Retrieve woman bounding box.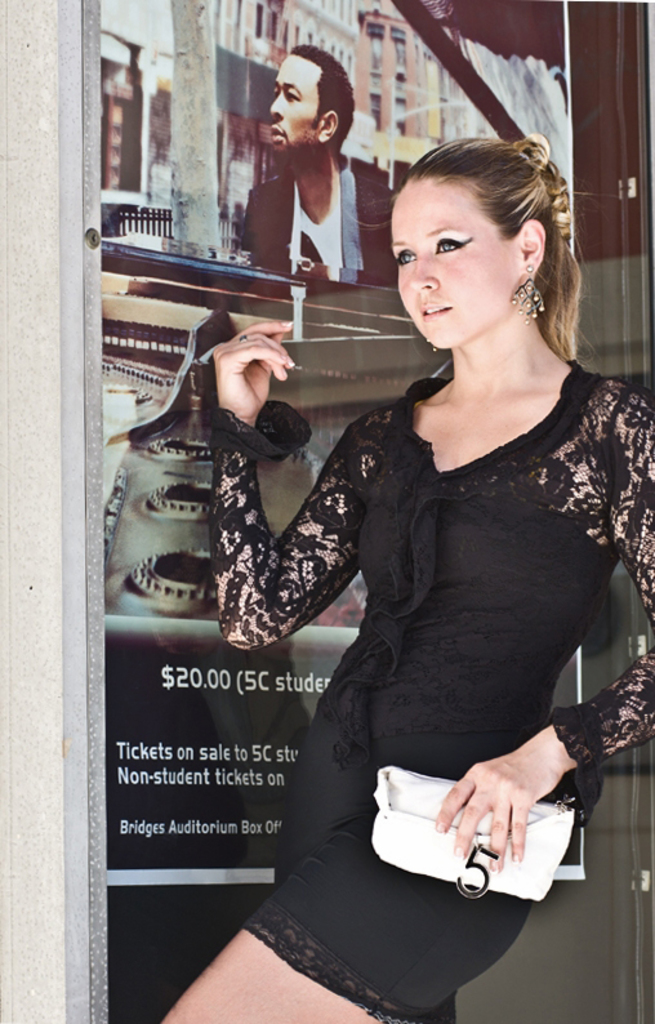
Bounding box: (246,90,624,972).
